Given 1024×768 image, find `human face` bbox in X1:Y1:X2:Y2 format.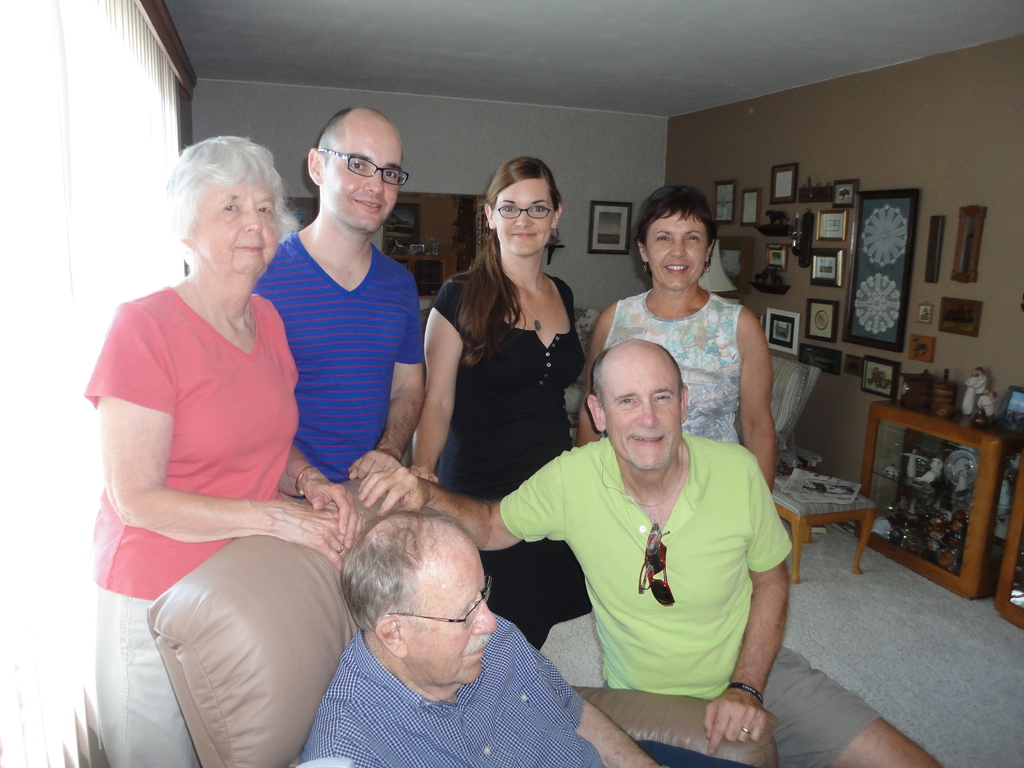
323:125:402:232.
